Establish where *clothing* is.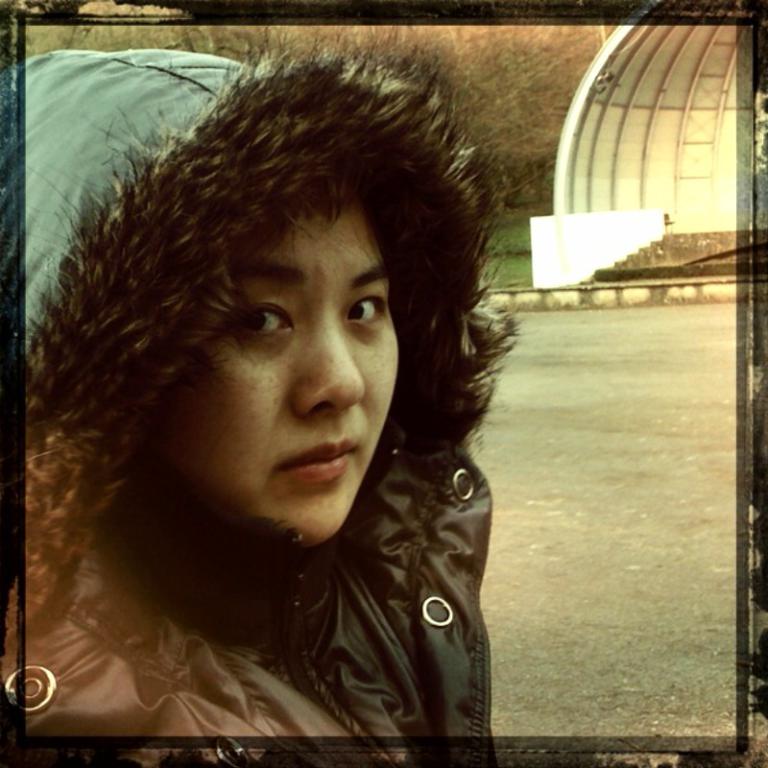
Established at 18:93:530:755.
